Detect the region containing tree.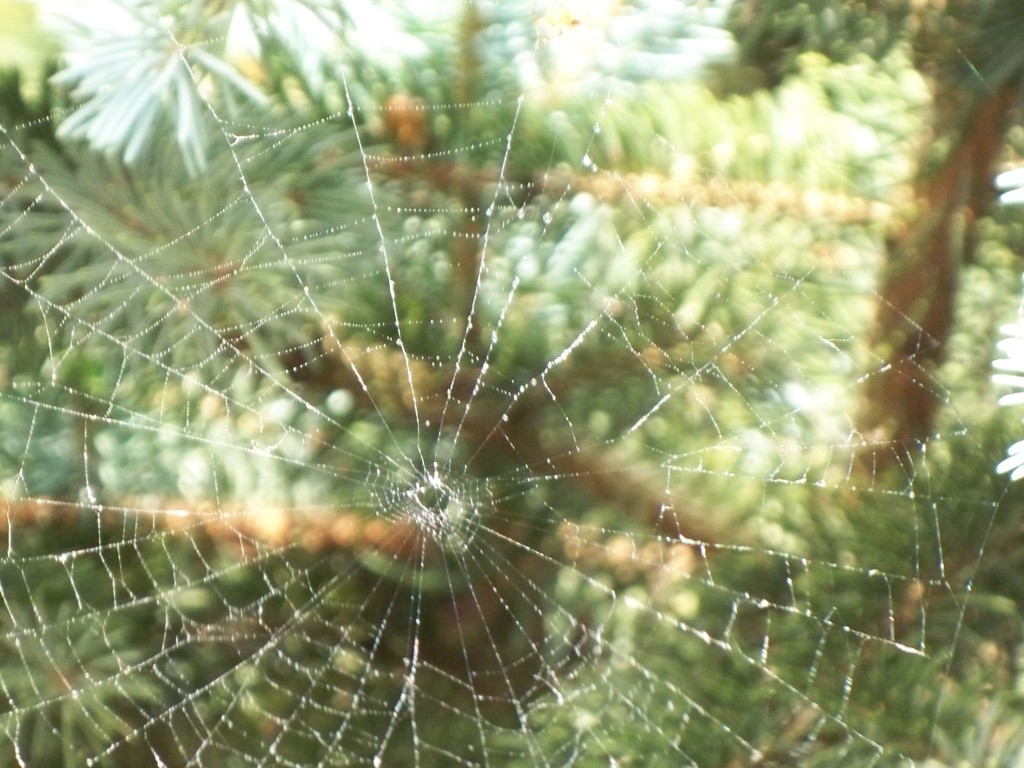
0/0/1023/767.
